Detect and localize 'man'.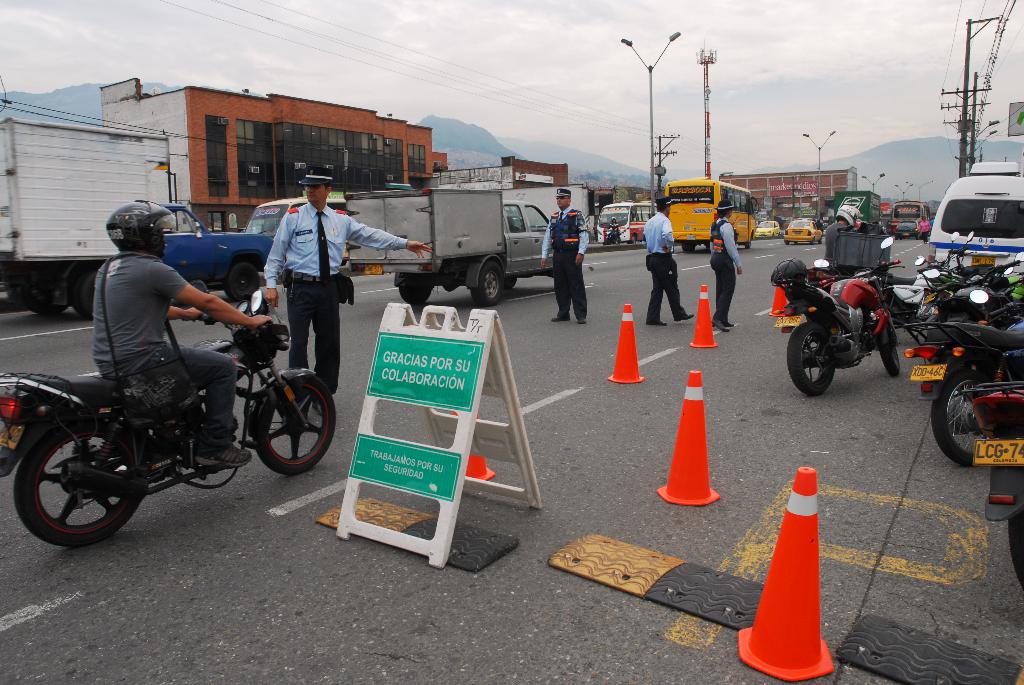
Localized at bbox(275, 176, 452, 381).
